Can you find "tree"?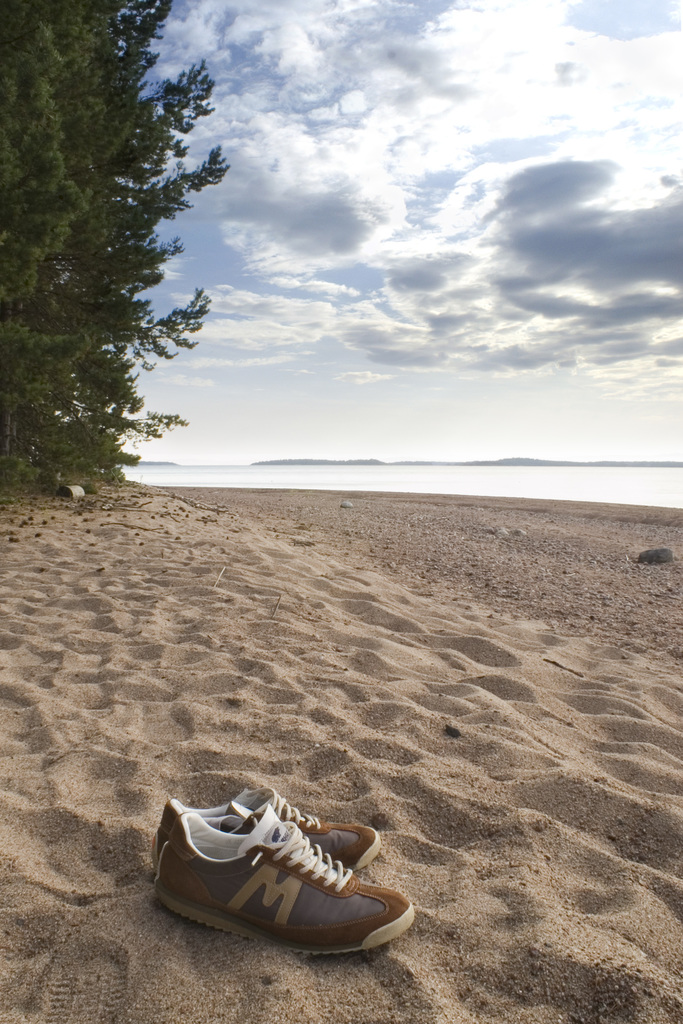
Yes, bounding box: (left=15, top=27, right=229, bottom=518).
